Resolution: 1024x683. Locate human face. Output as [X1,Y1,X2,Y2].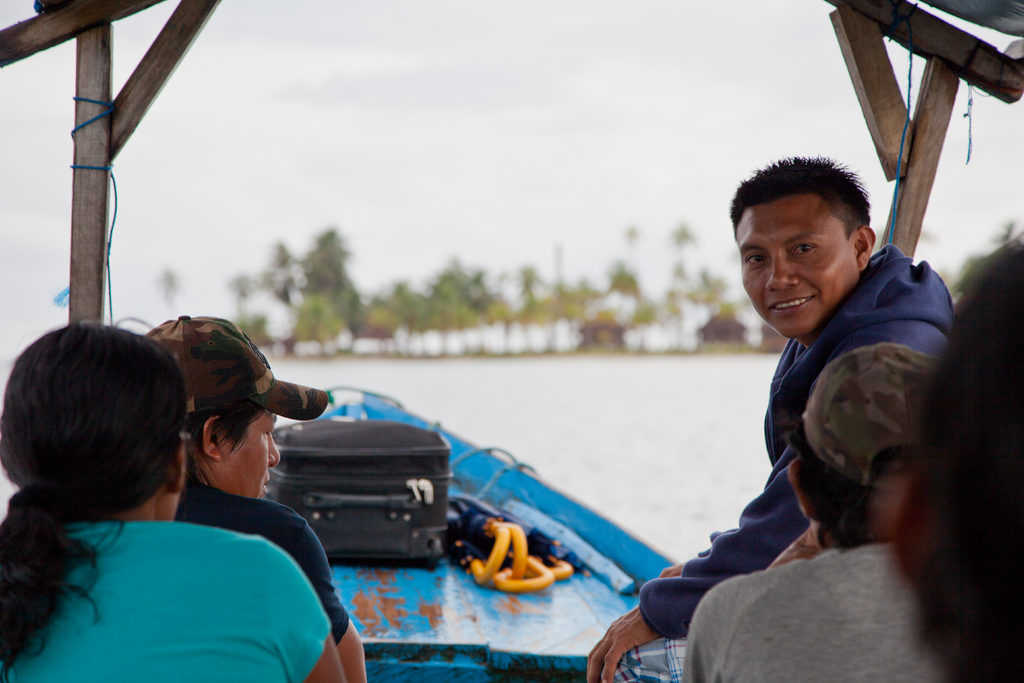
[218,409,280,497].
